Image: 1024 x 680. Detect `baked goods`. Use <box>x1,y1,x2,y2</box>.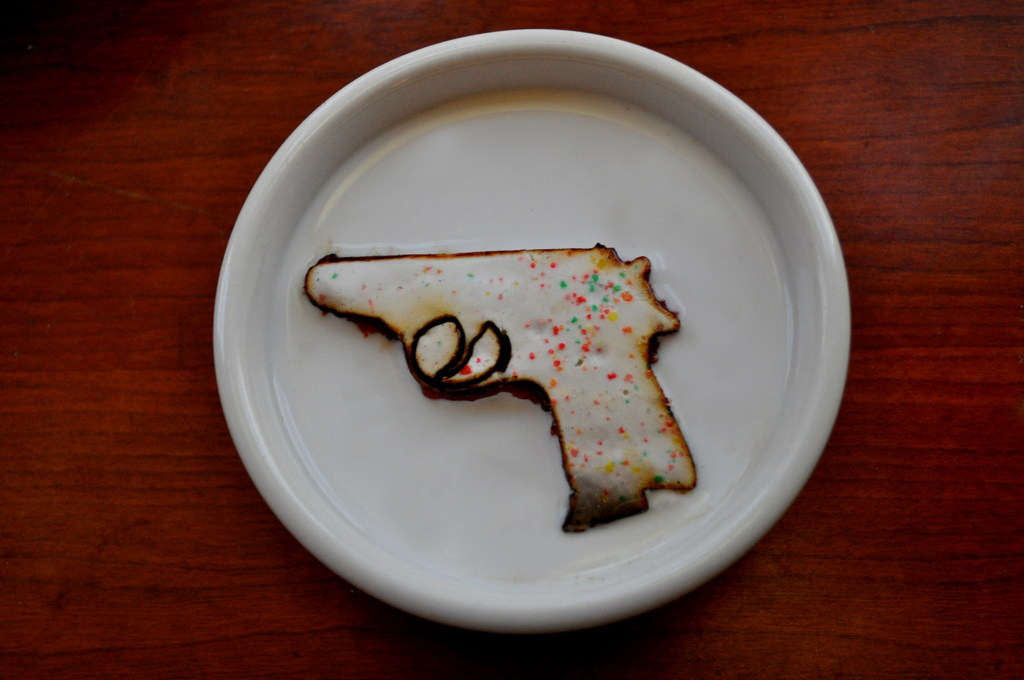
<box>303,241,700,535</box>.
